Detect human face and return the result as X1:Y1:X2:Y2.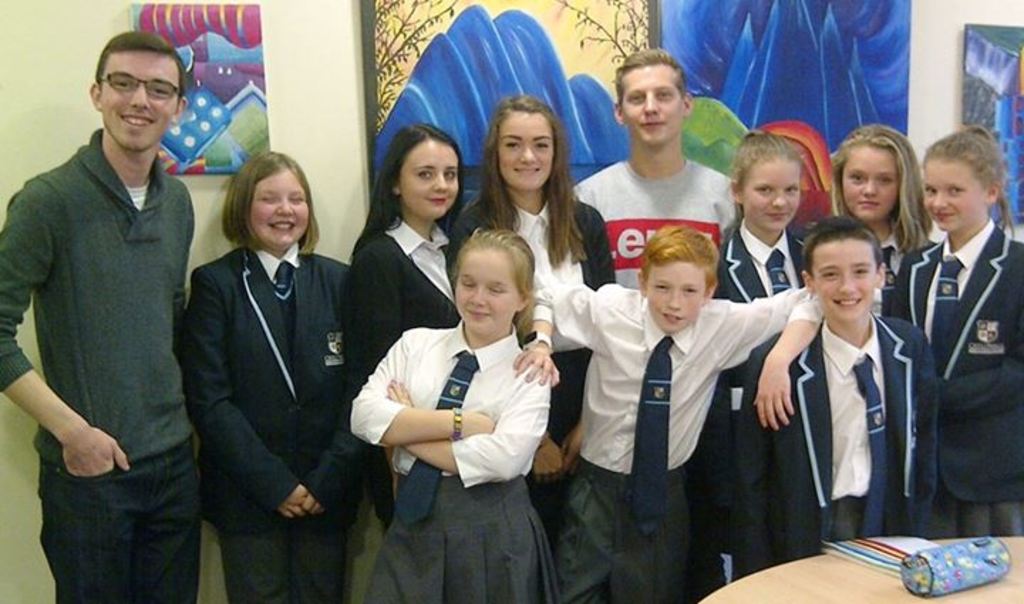
922:161:987:232.
